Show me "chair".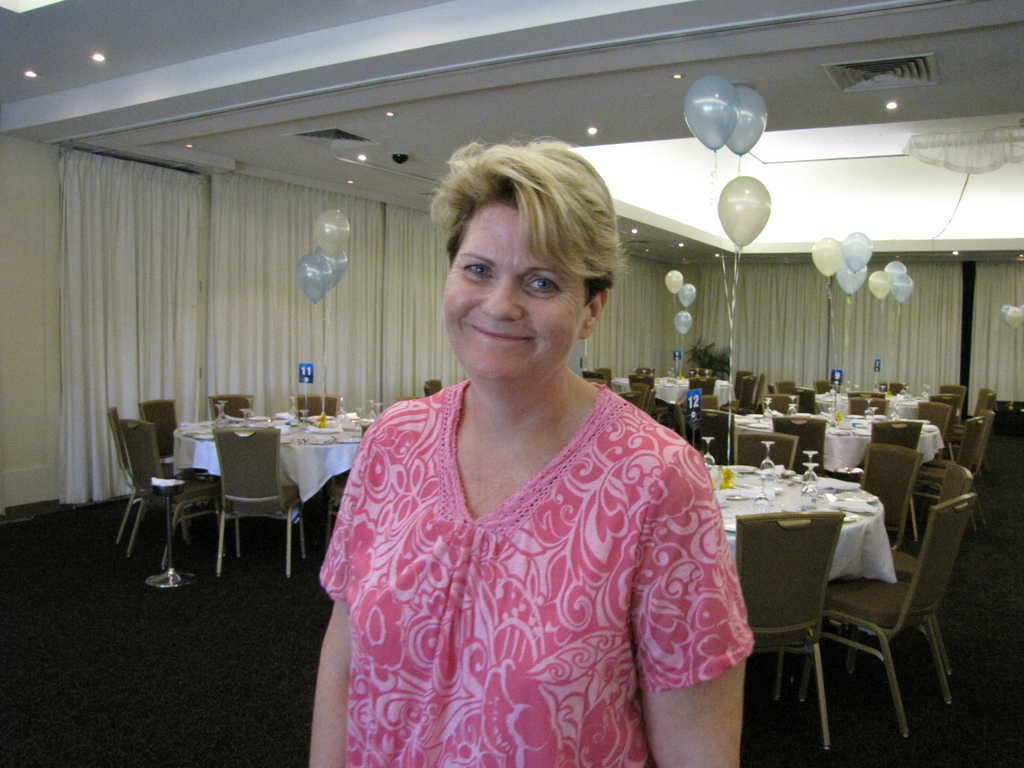
"chair" is here: crop(792, 387, 815, 409).
